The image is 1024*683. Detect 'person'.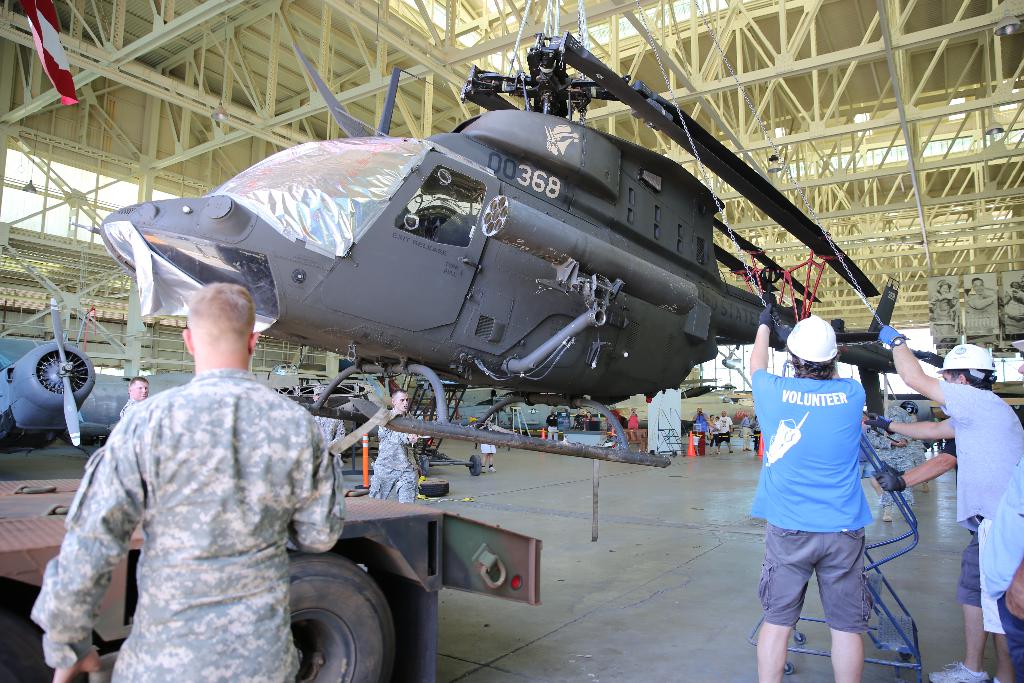
Detection: bbox(869, 399, 937, 527).
